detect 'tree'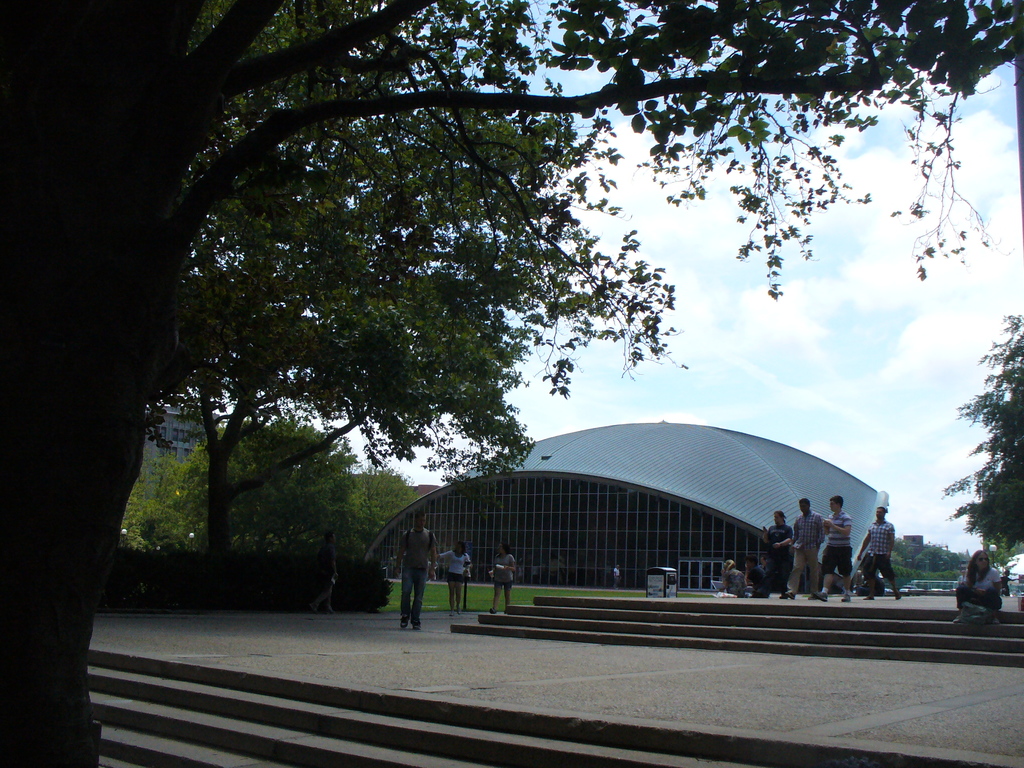
<box>344,465,438,573</box>
